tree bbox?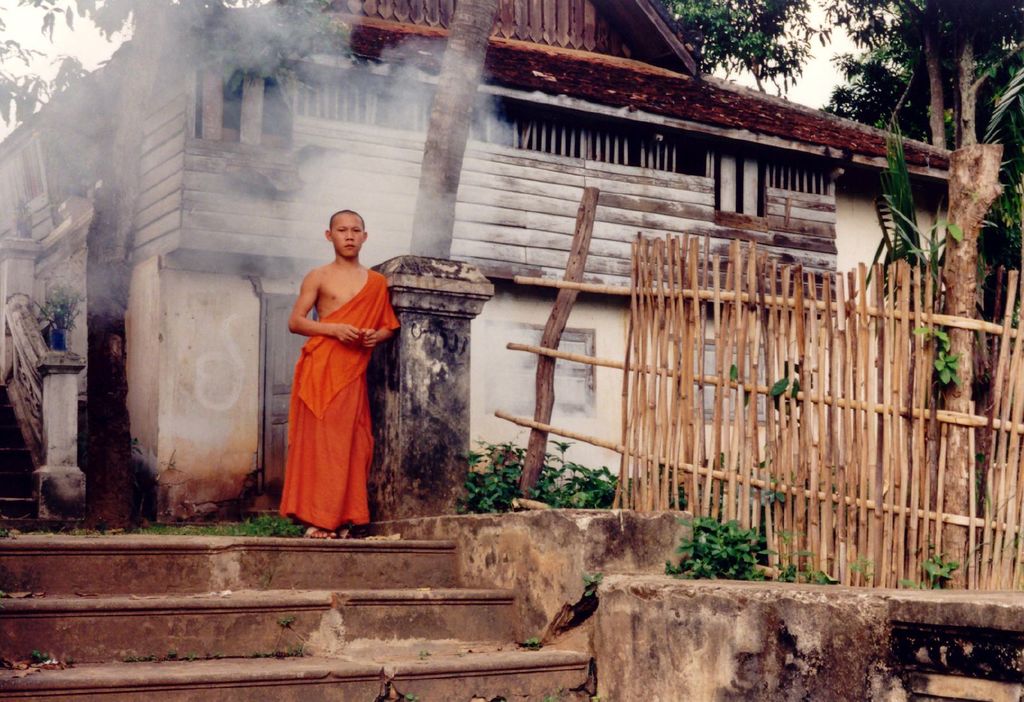
(405, 0, 514, 257)
